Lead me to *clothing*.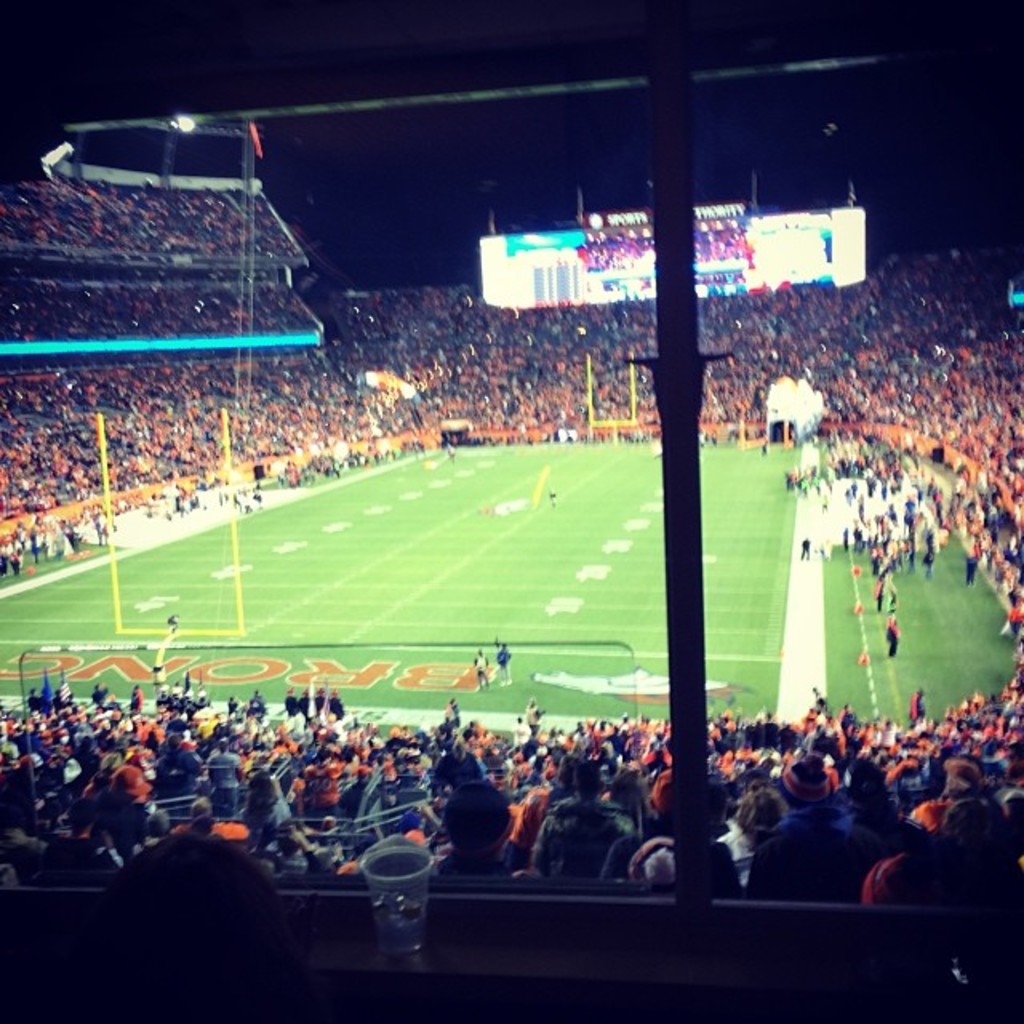
Lead to x1=838, y1=533, x2=851, y2=549.
